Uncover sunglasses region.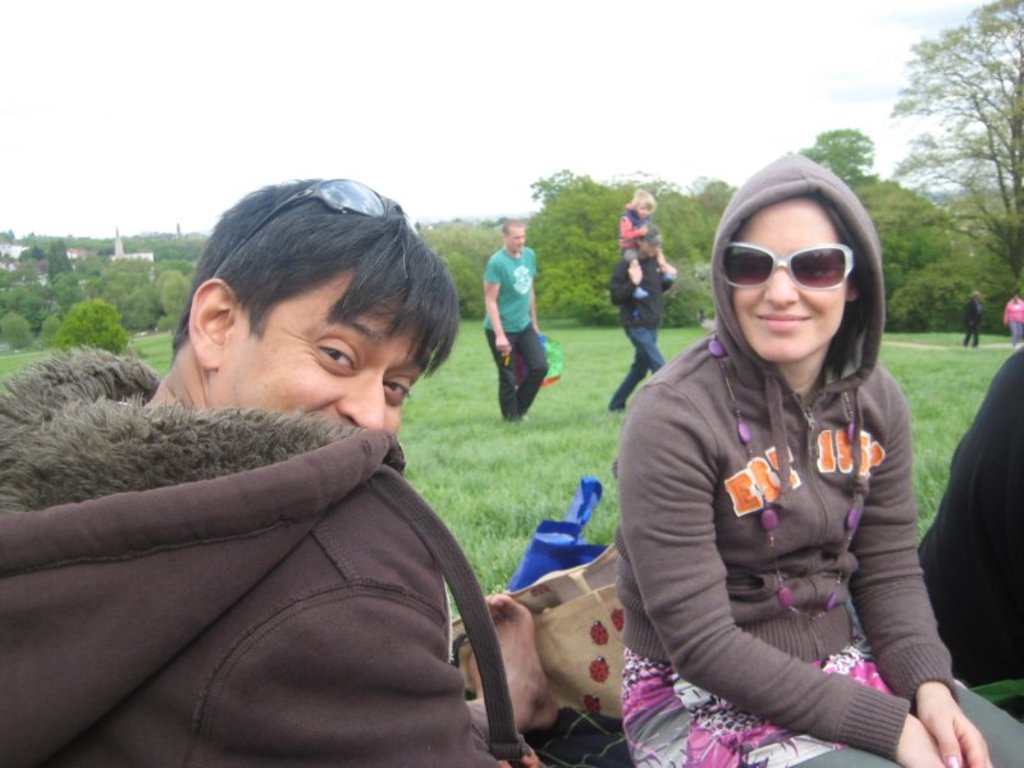
Uncovered: (x1=209, y1=180, x2=408, y2=284).
